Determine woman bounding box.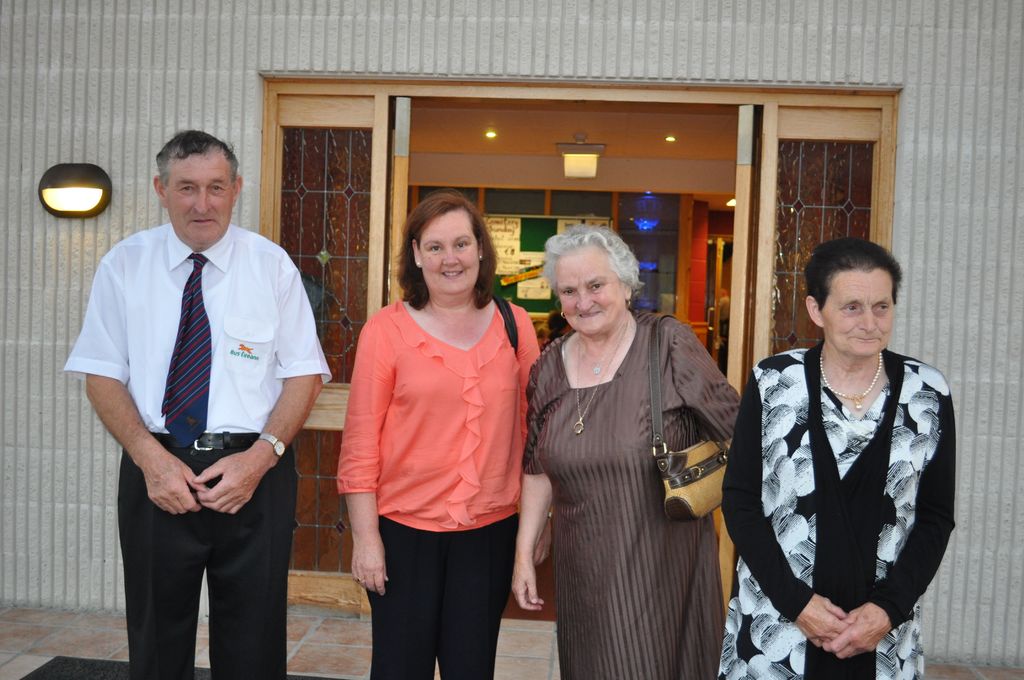
Determined: [x1=532, y1=227, x2=737, y2=679].
